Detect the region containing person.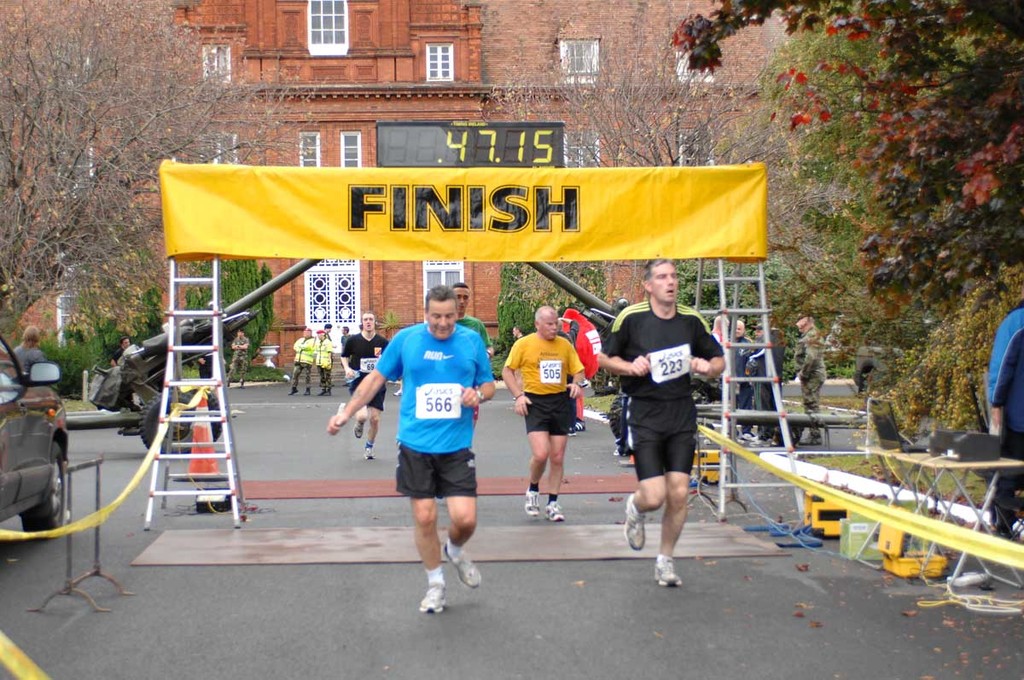
rect(307, 332, 333, 397).
